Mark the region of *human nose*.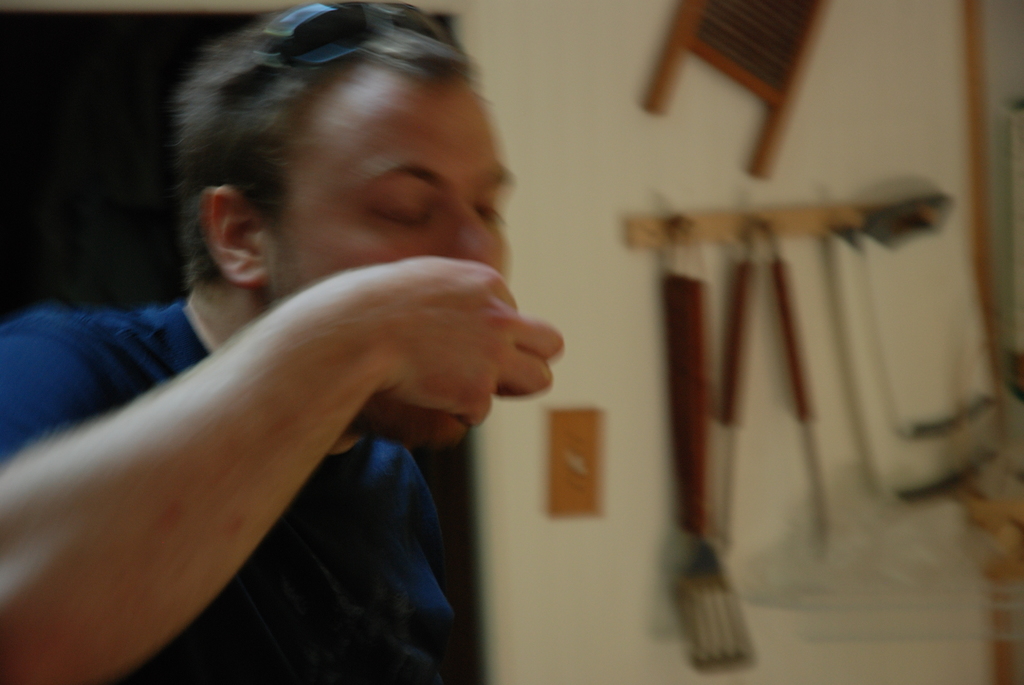
Region: (left=435, top=207, right=502, bottom=262).
